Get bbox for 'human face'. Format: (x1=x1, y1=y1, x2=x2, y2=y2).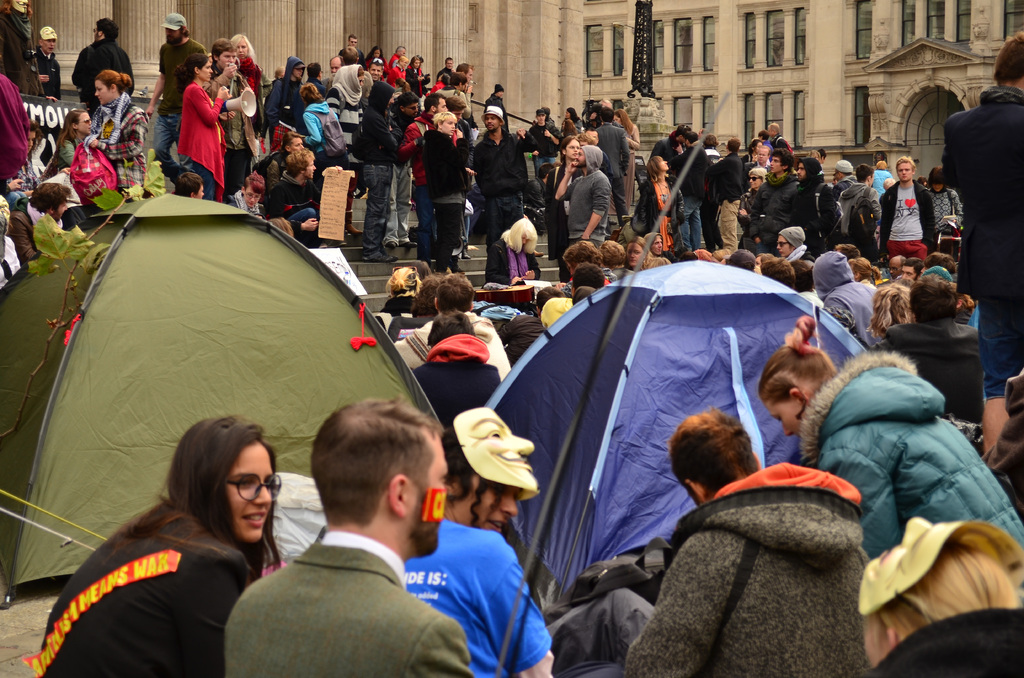
(x1=459, y1=478, x2=525, y2=530).
